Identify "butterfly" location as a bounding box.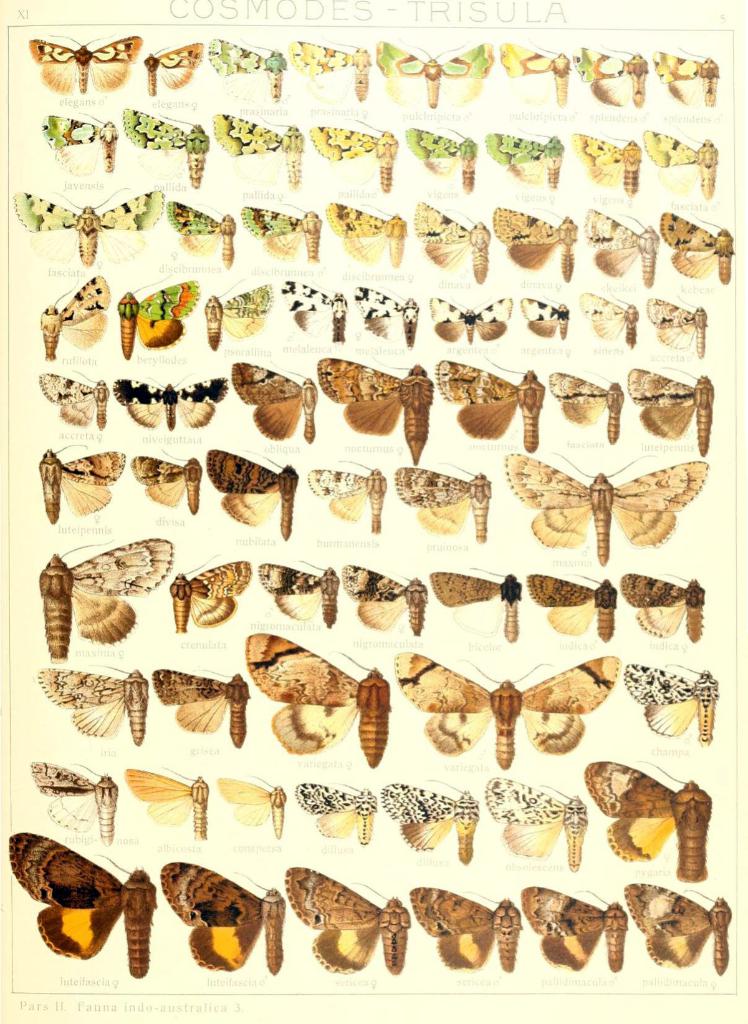
crop(318, 355, 439, 463).
